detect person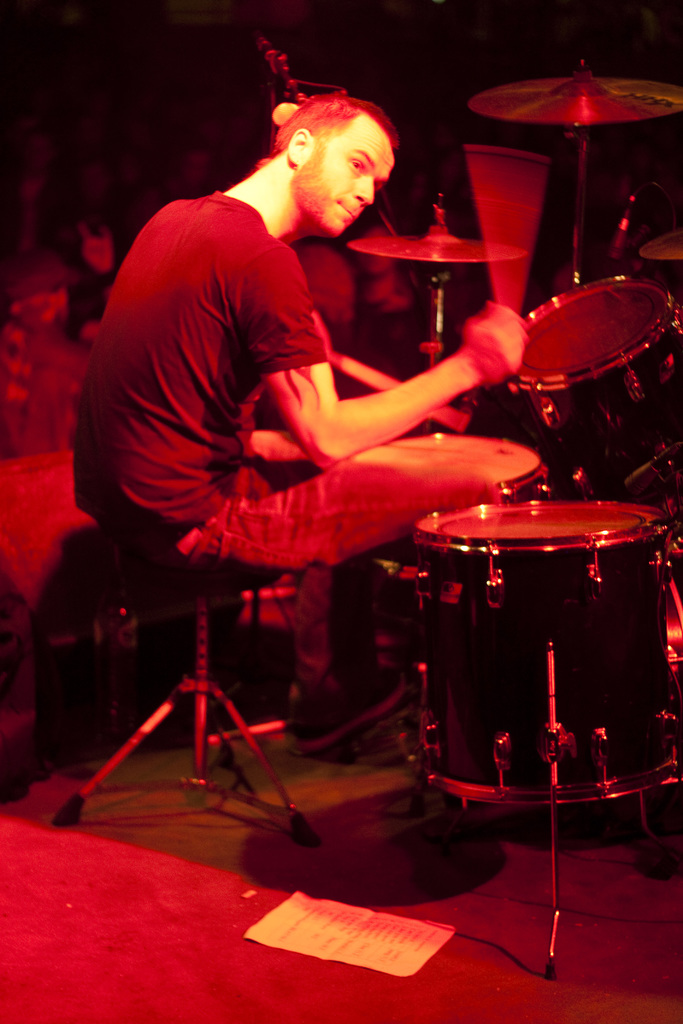
Rect(76, 93, 532, 769)
